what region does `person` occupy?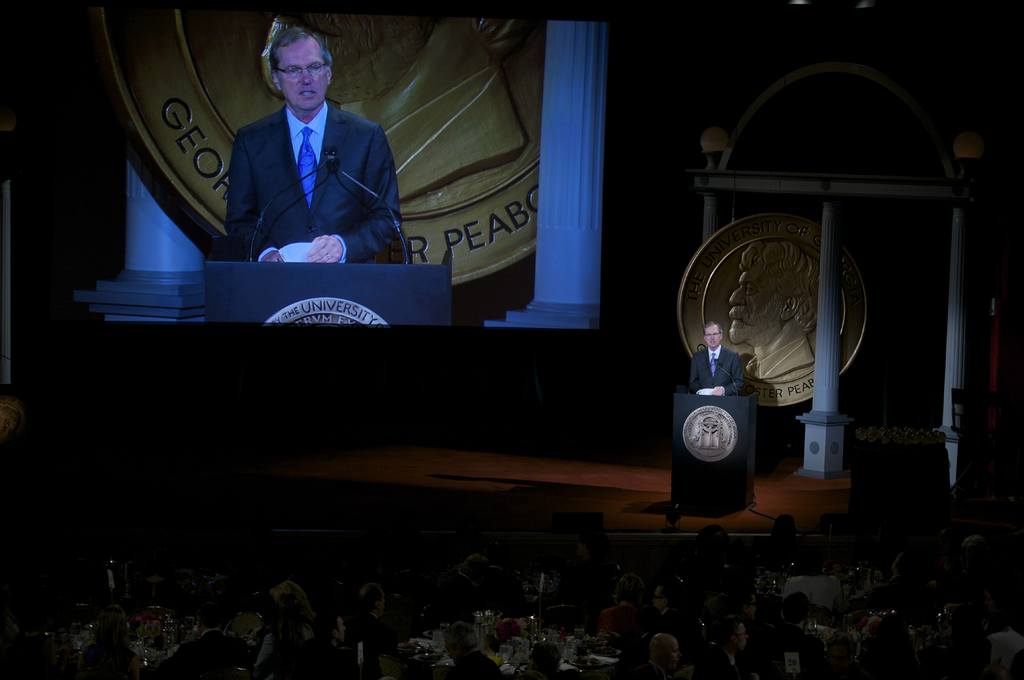
[261,17,531,206].
